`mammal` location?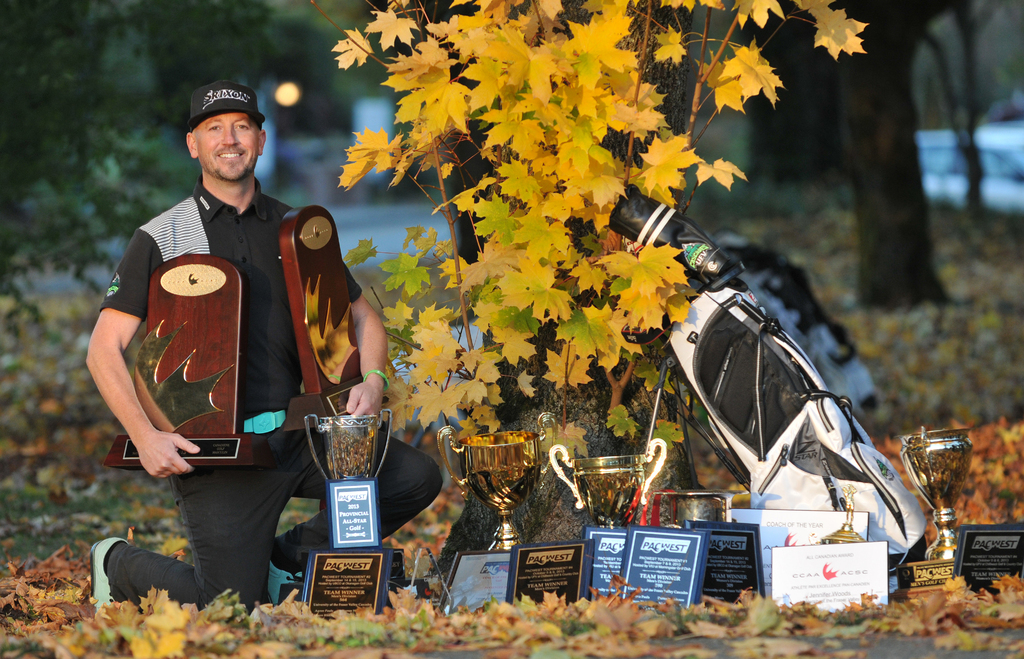
83, 106, 400, 622
